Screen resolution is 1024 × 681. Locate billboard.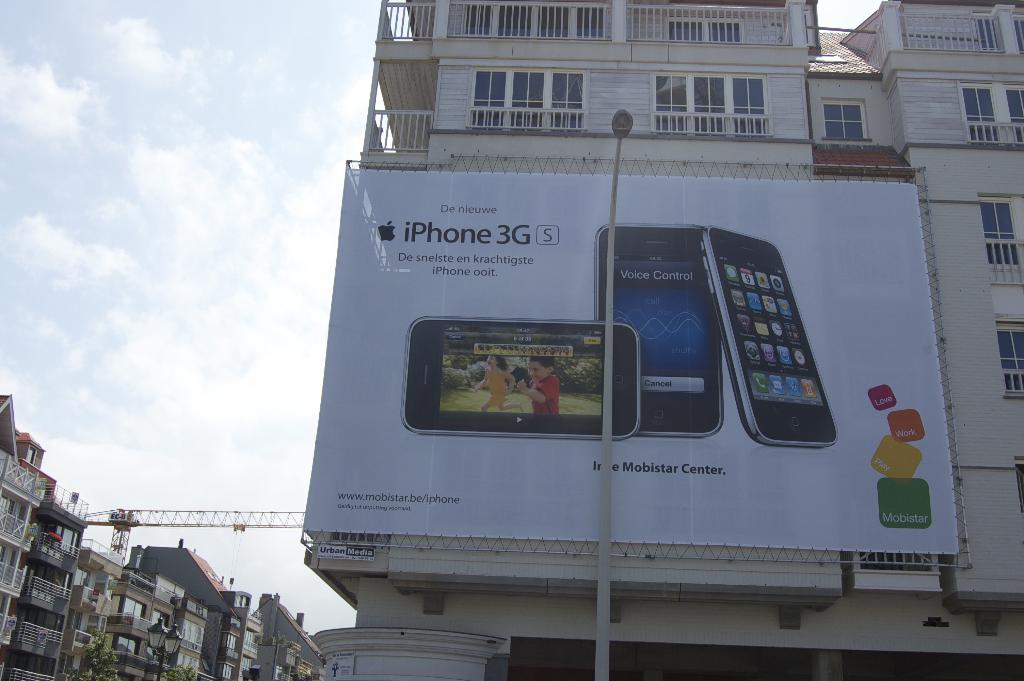
{"left": 301, "top": 167, "right": 961, "bottom": 559}.
